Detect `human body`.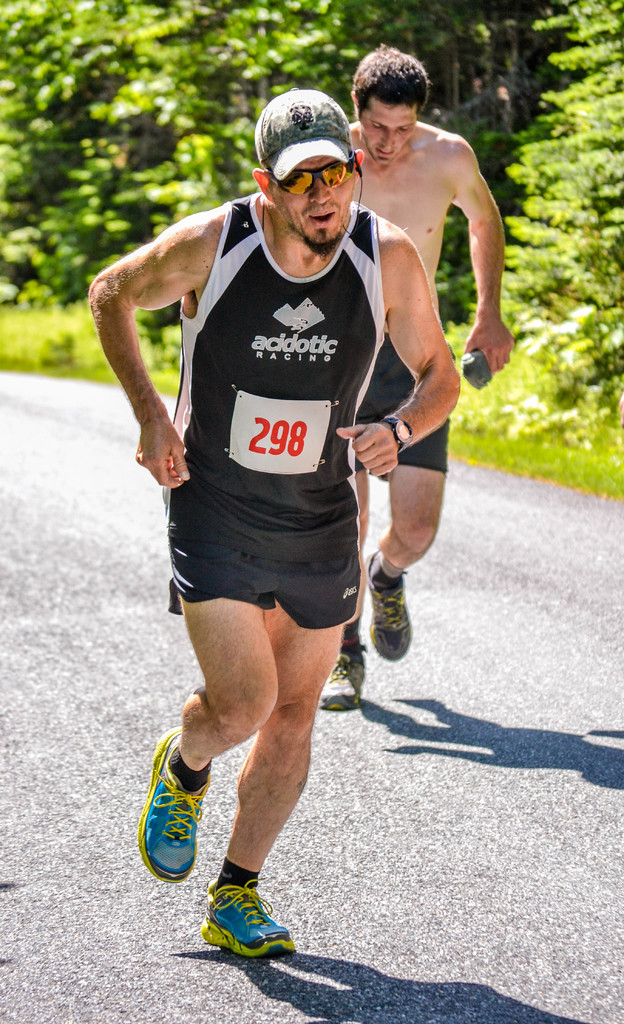
Detected at pyautogui.locateOnScreen(122, 58, 430, 914).
